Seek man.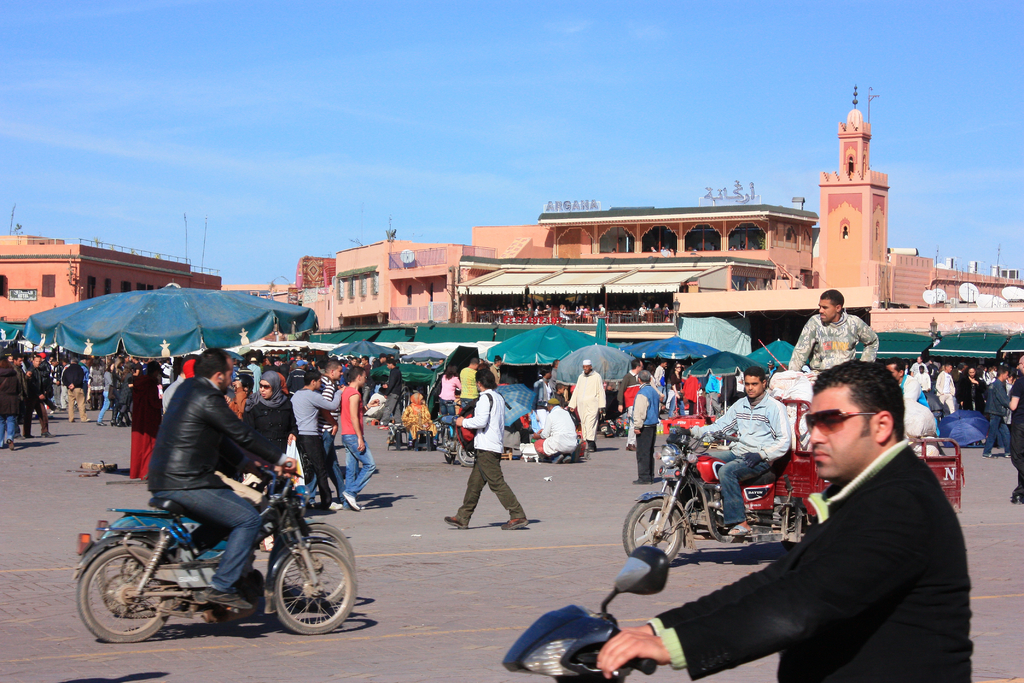
Rect(22, 356, 51, 439).
